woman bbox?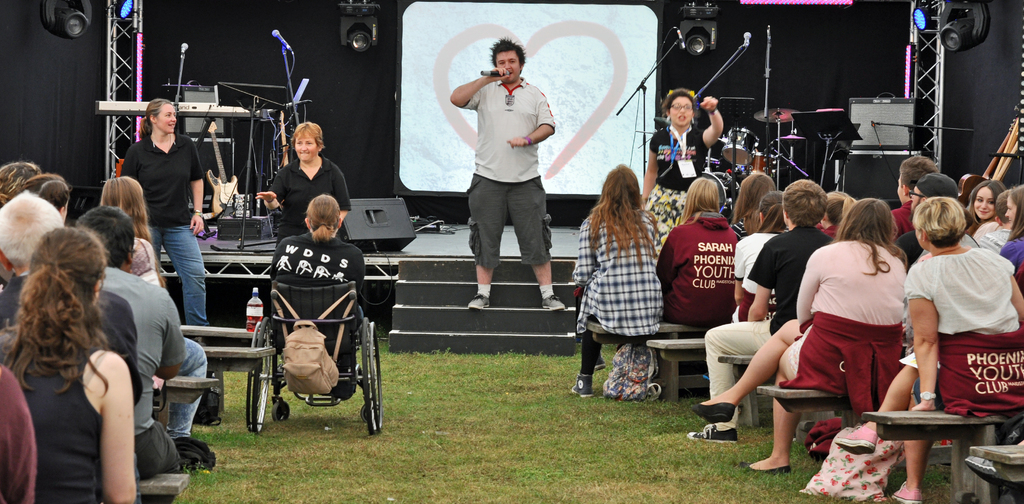
<bbox>271, 189, 364, 370</bbox>
